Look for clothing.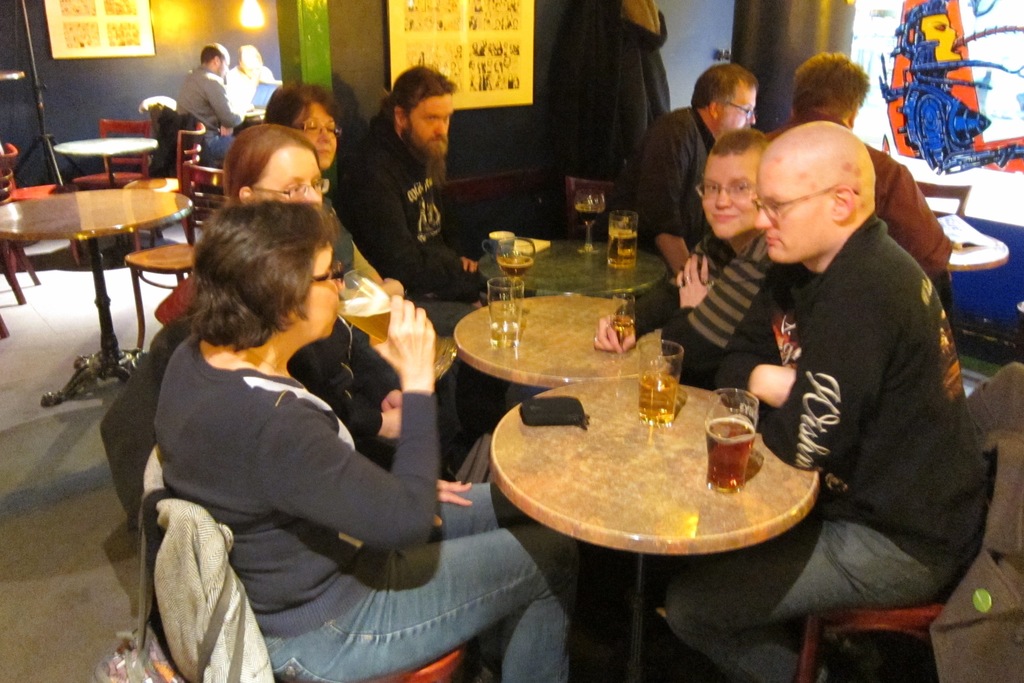
Found: 652:213:991:682.
